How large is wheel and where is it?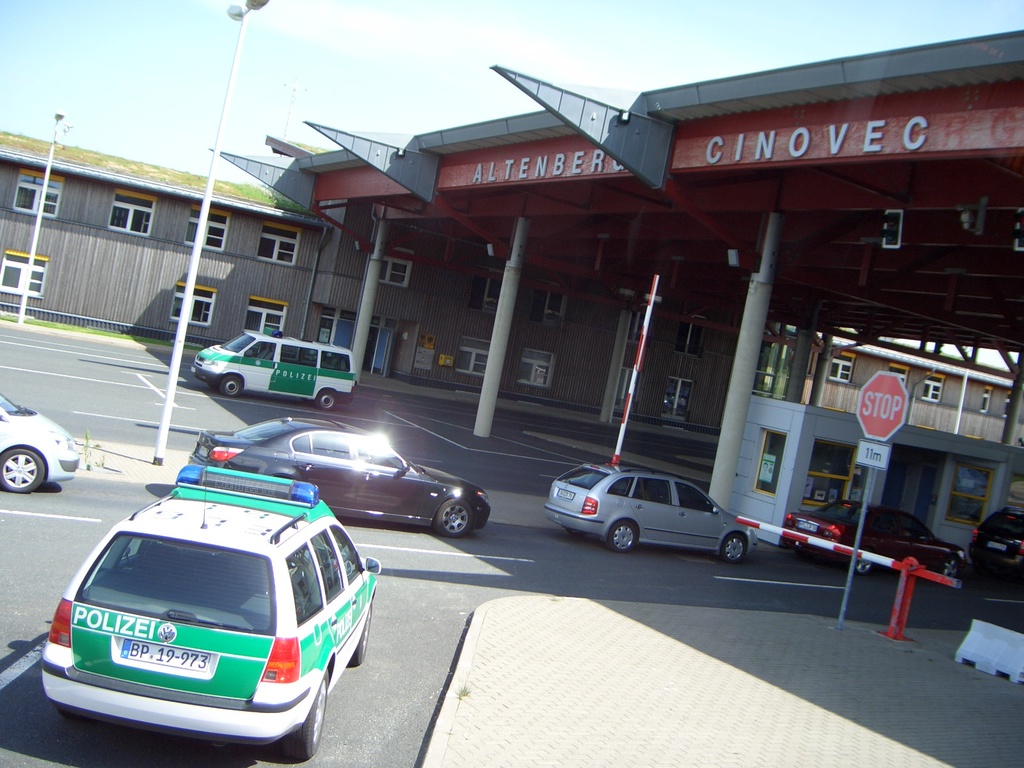
Bounding box: 276 668 333 763.
